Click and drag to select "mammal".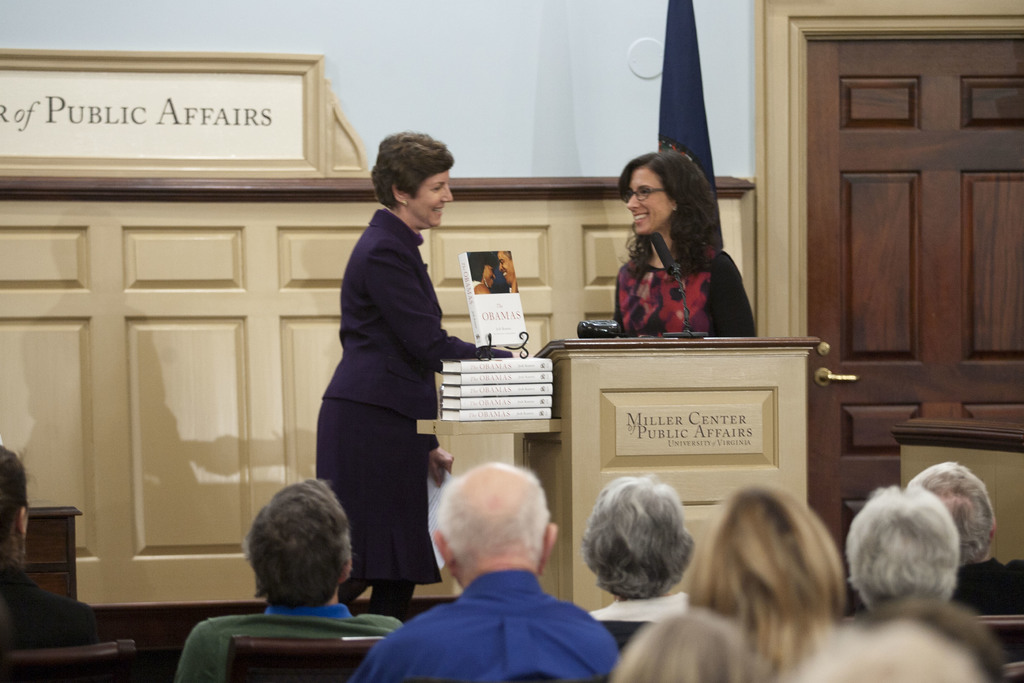
Selection: box=[803, 593, 1022, 682].
